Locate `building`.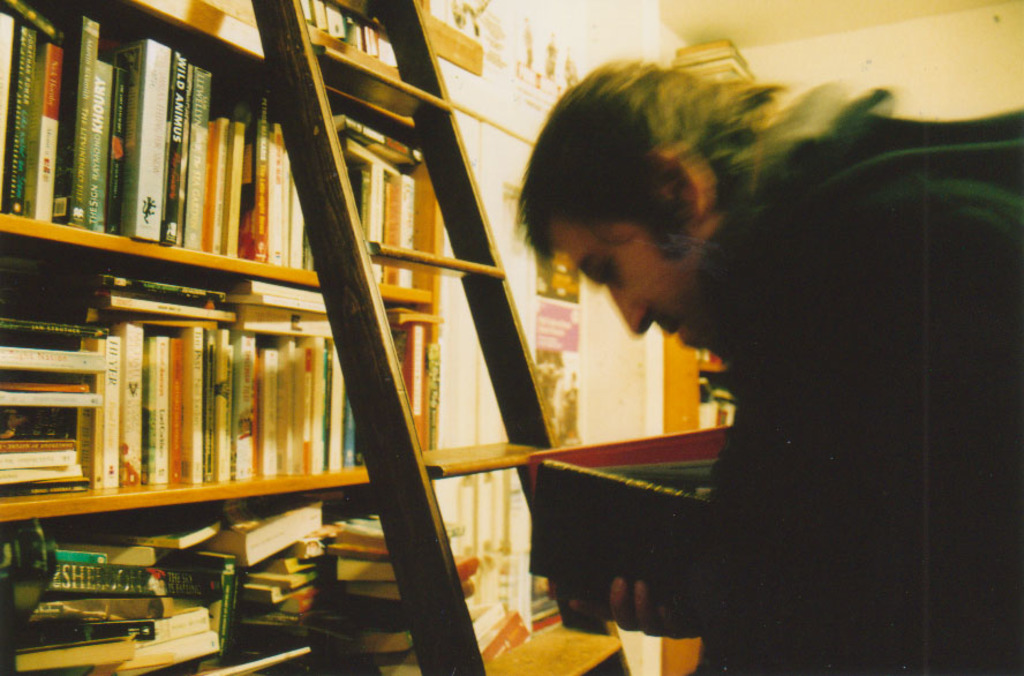
Bounding box: 0:0:1023:675.
